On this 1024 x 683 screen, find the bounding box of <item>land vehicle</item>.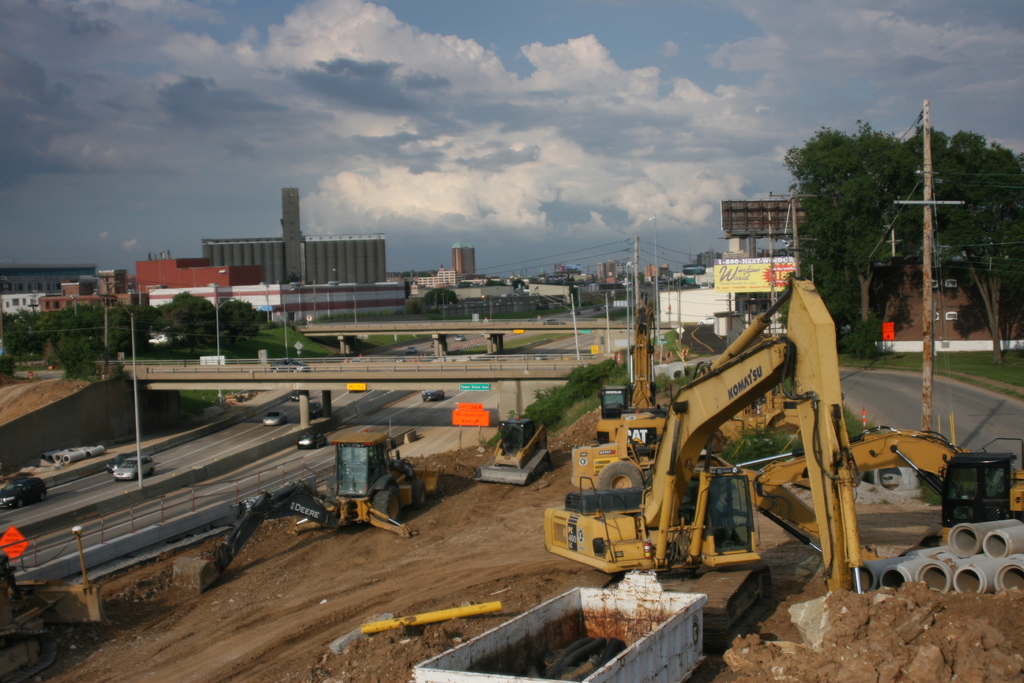
Bounding box: locate(471, 415, 553, 482).
